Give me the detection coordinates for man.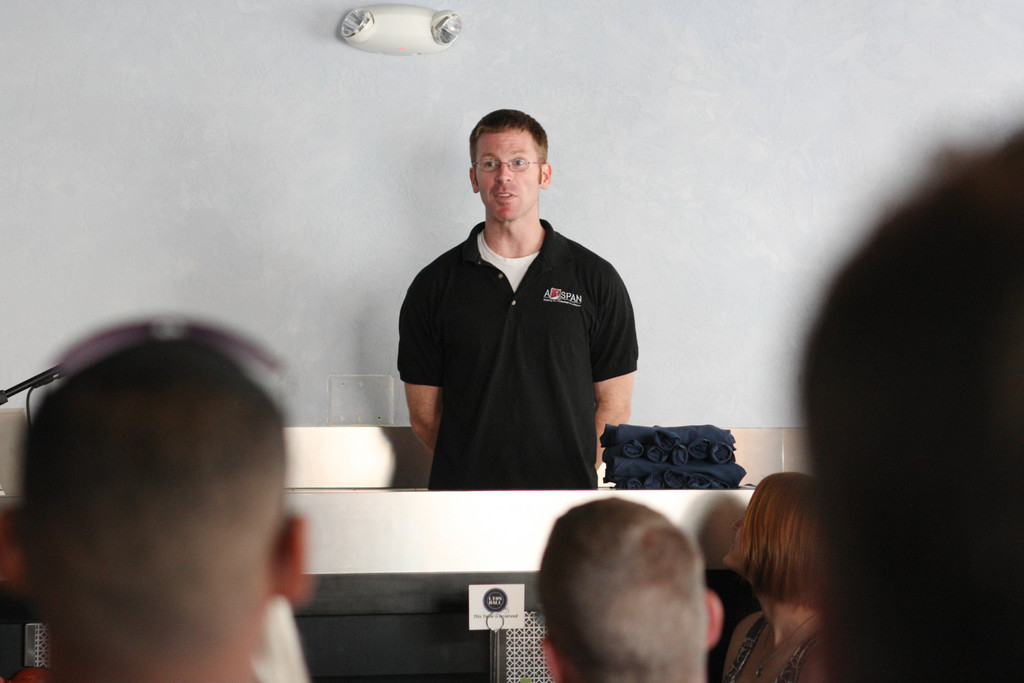
crop(796, 130, 1023, 682).
